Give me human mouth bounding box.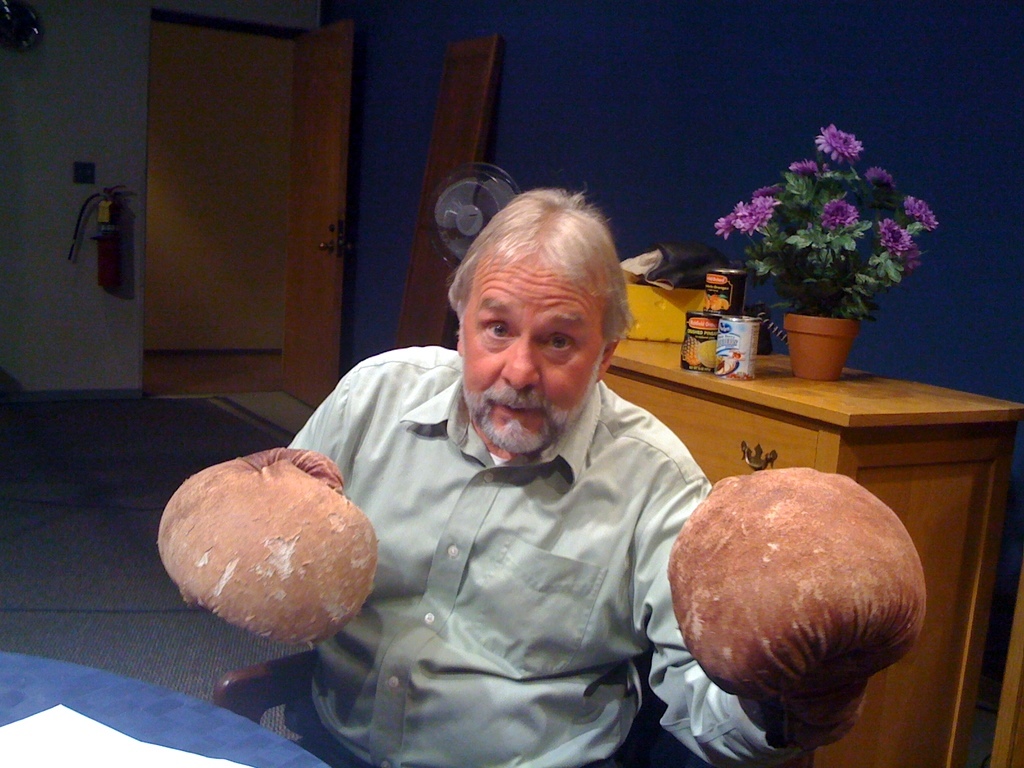
left=489, top=402, right=545, bottom=416.
